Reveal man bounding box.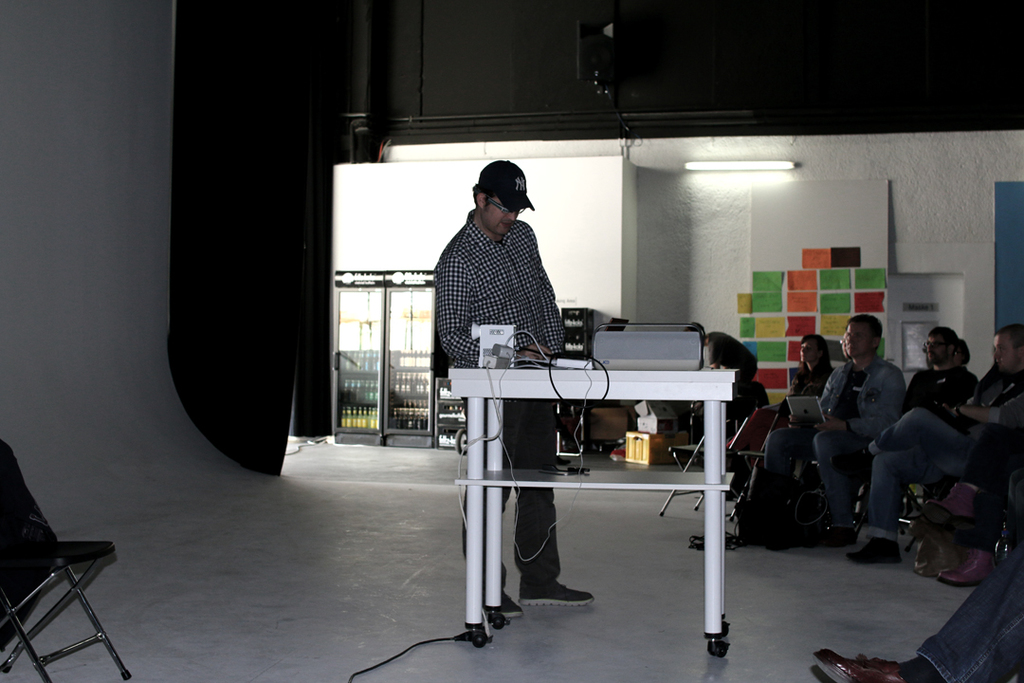
Revealed: [905, 325, 978, 414].
